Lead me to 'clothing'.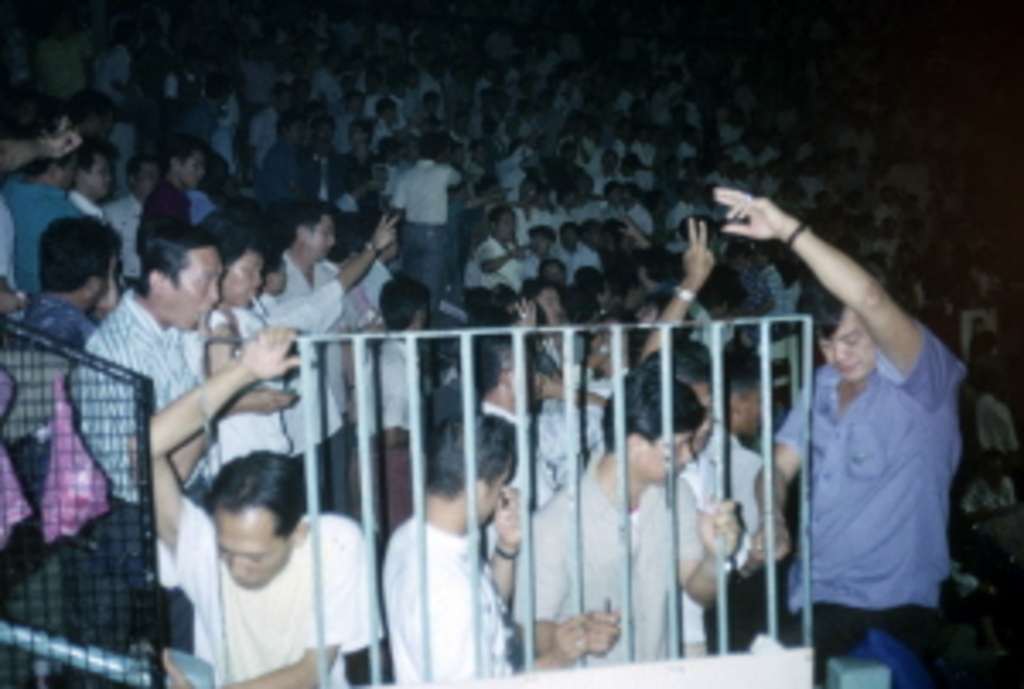
Lead to 82/287/212/638.
